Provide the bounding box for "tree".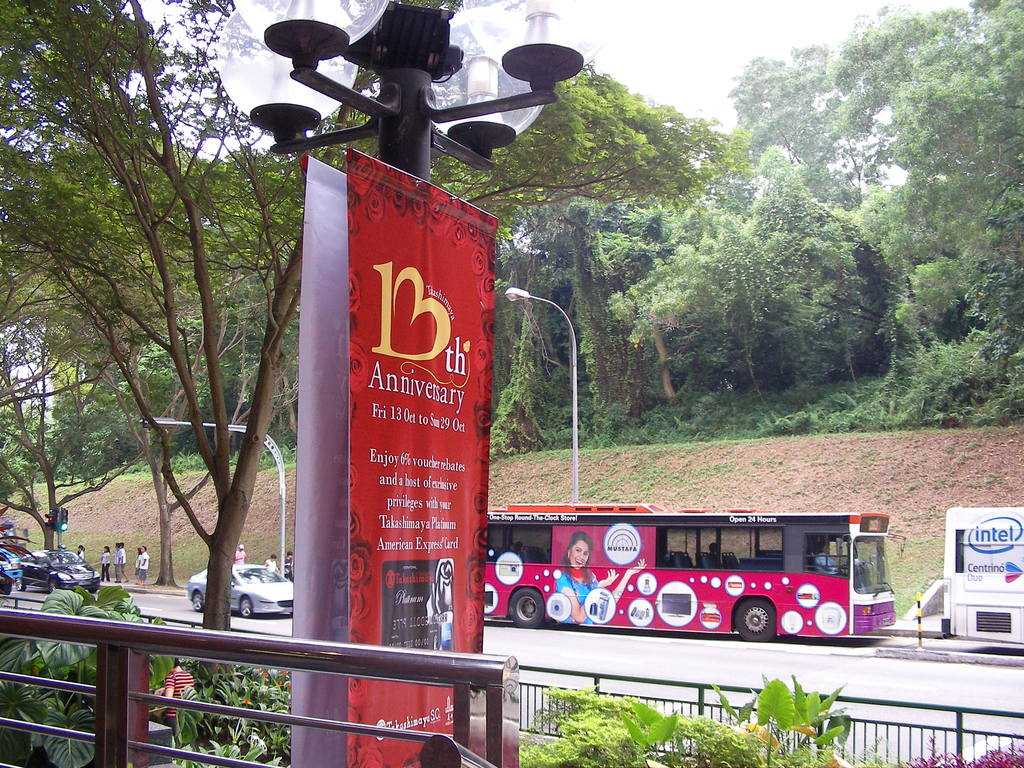
(left=96, top=139, right=292, bottom=587).
